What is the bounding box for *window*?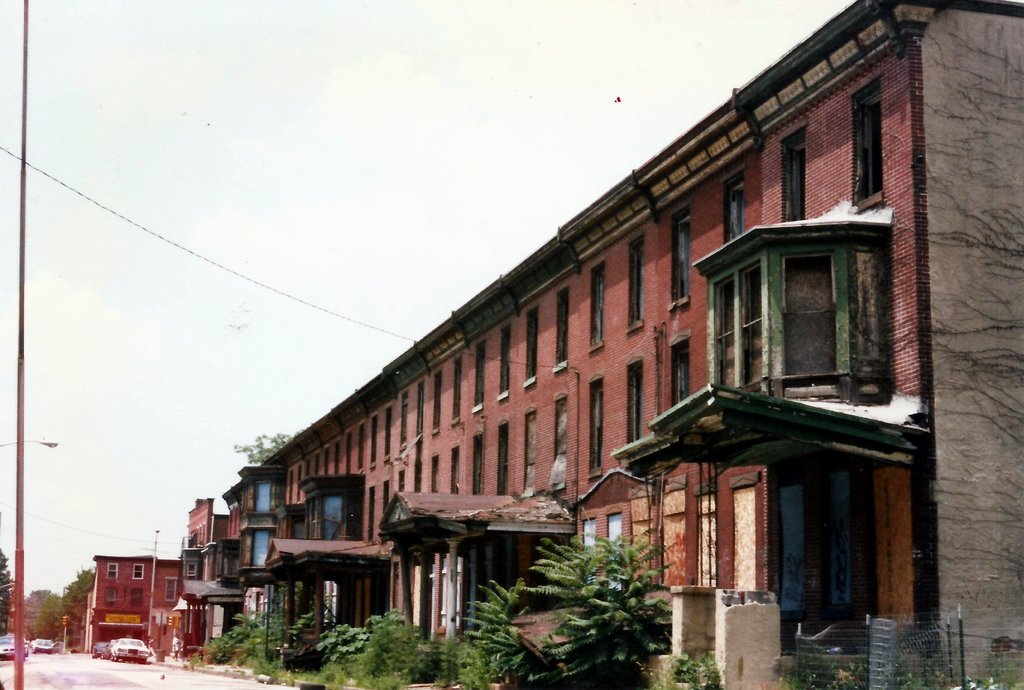
[776,121,809,220].
